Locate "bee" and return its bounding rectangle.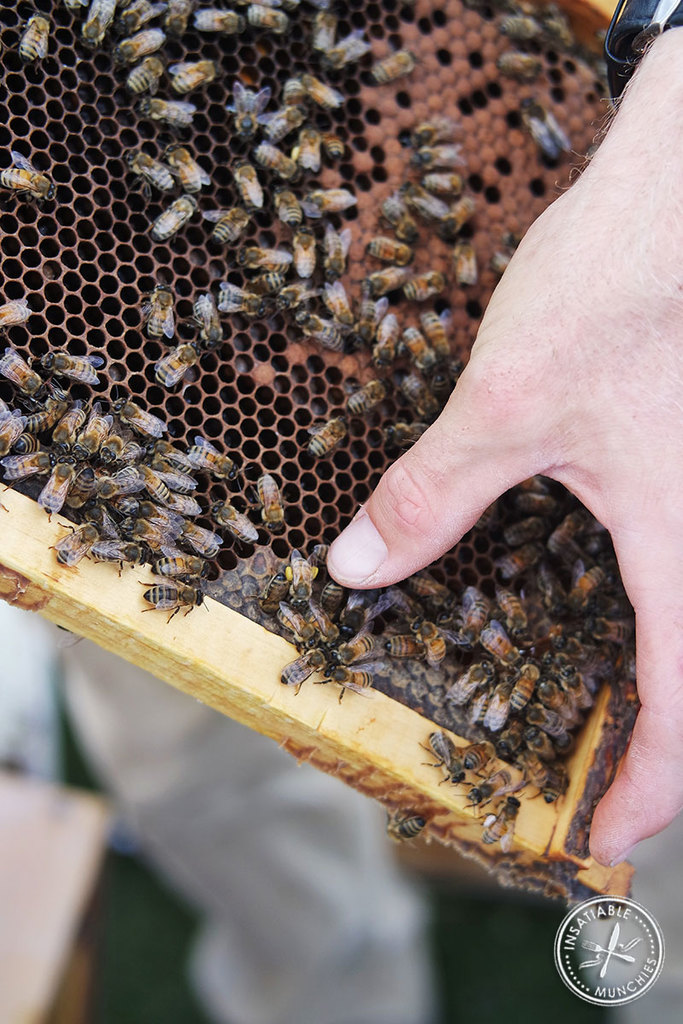
[132, 498, 190, 532].
